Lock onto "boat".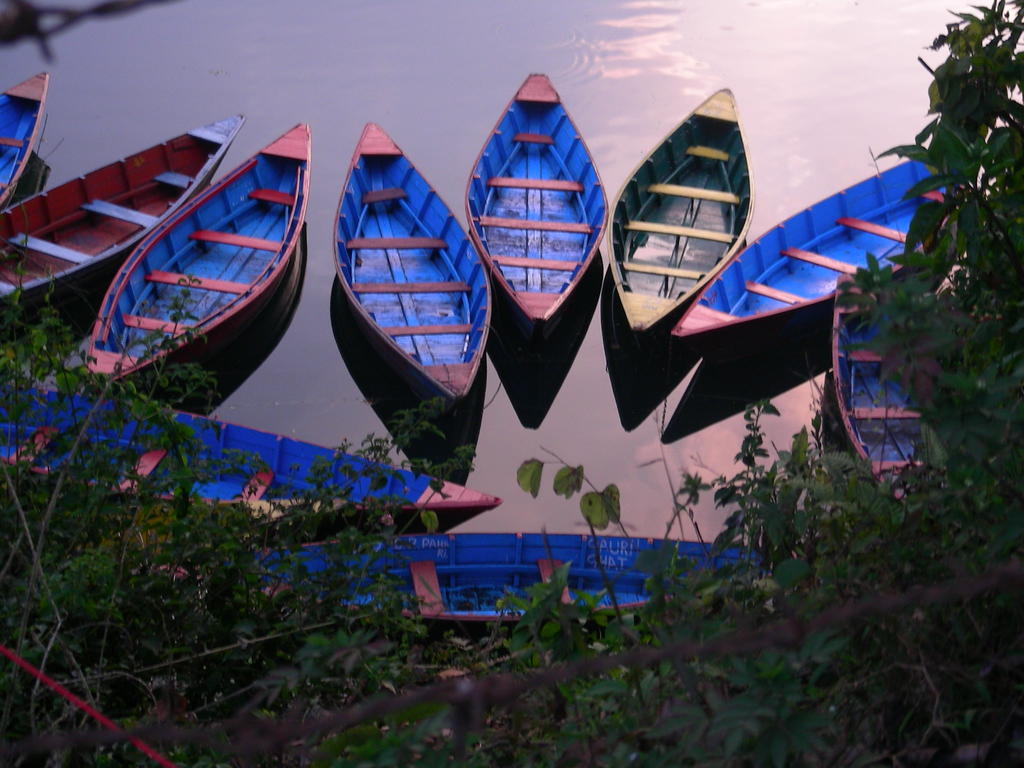
Locked: (x1=331, y1=120, x2=491, y2=400).
